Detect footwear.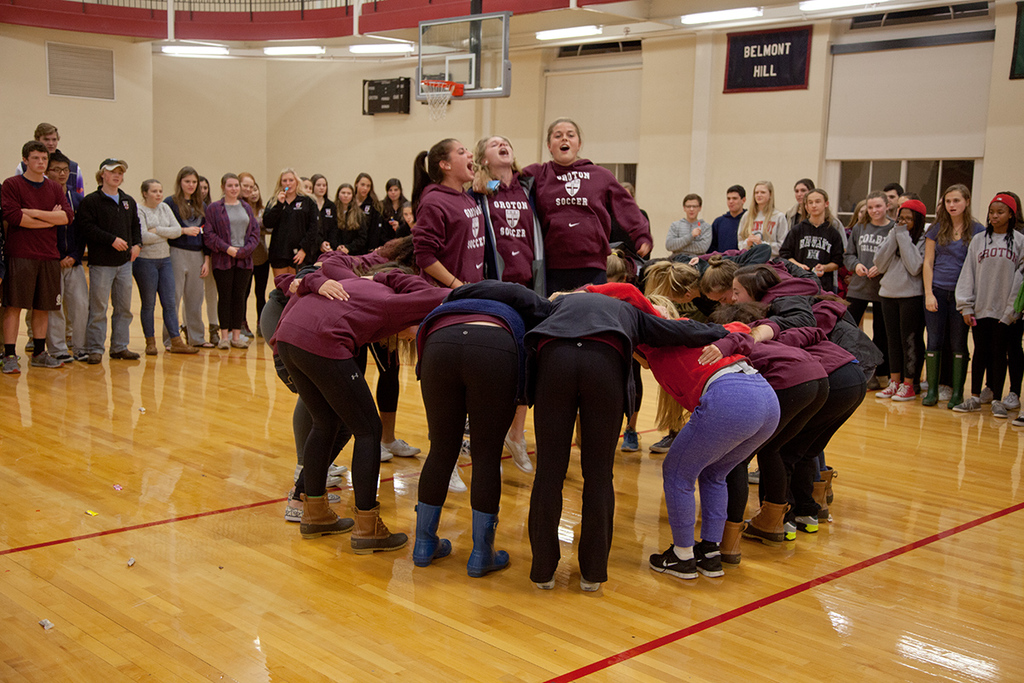
Detected at Rect(896, 381, 919, 405).
